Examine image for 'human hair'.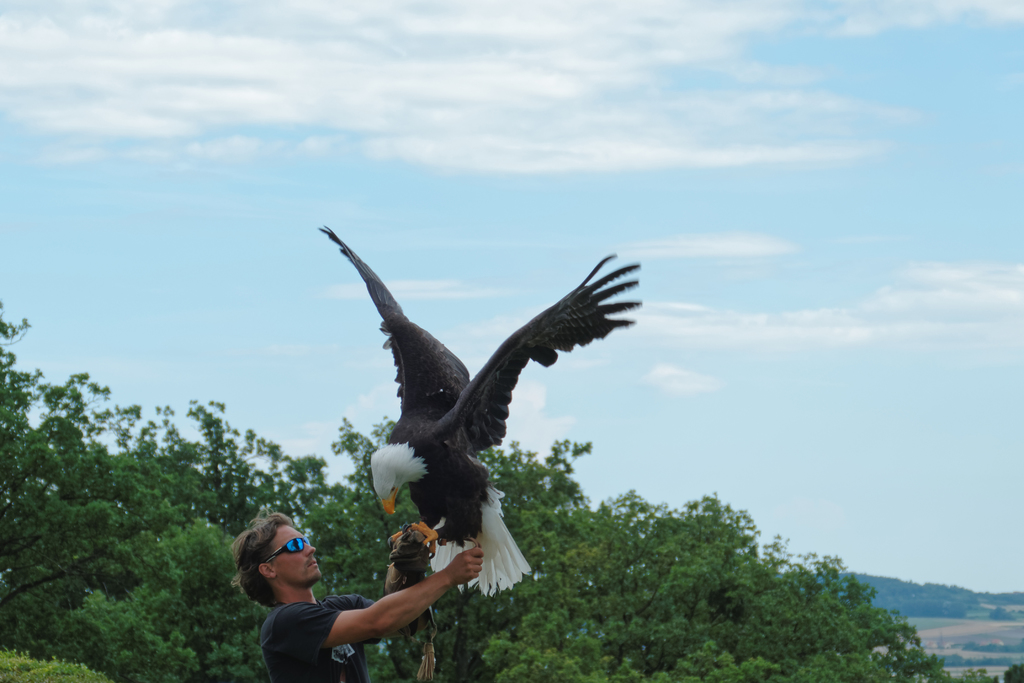
Examination result: locate(235, 533, 317, 617).
